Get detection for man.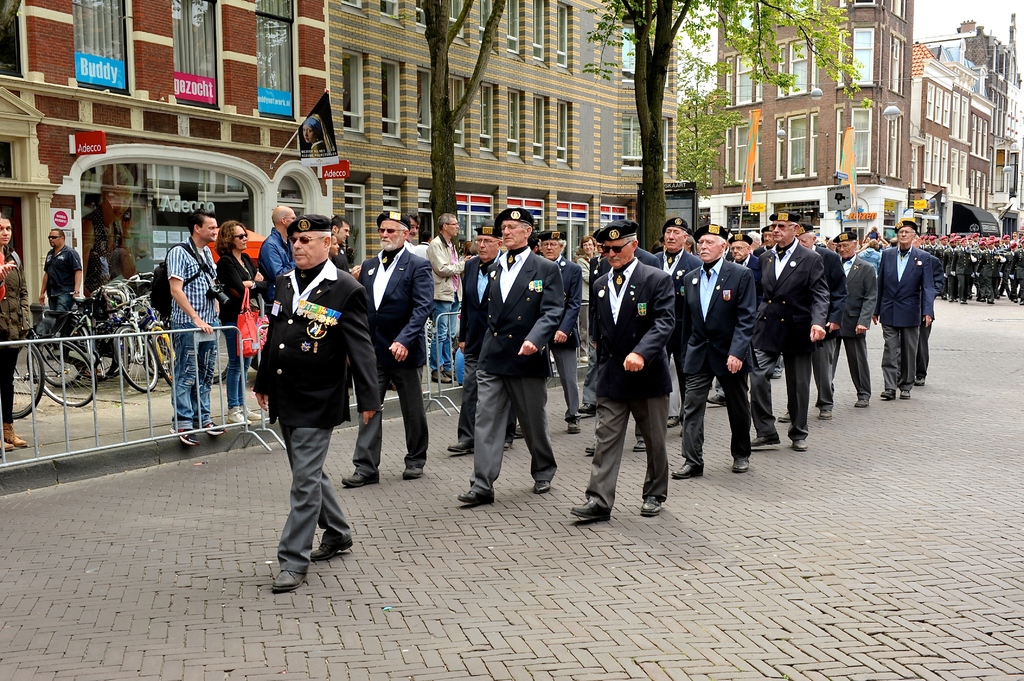
Detection: <region>341, 210, 435, 483</region>.
